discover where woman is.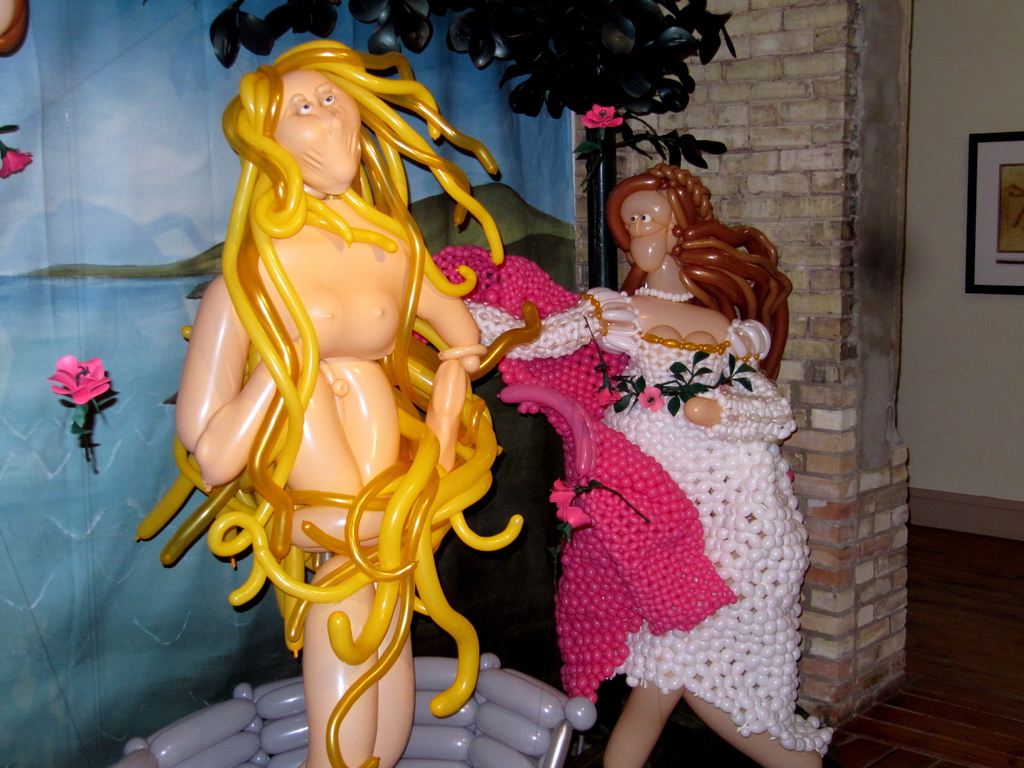
Discovered at pyautogui.locateOnScreen(435, 172, 833, 767).
